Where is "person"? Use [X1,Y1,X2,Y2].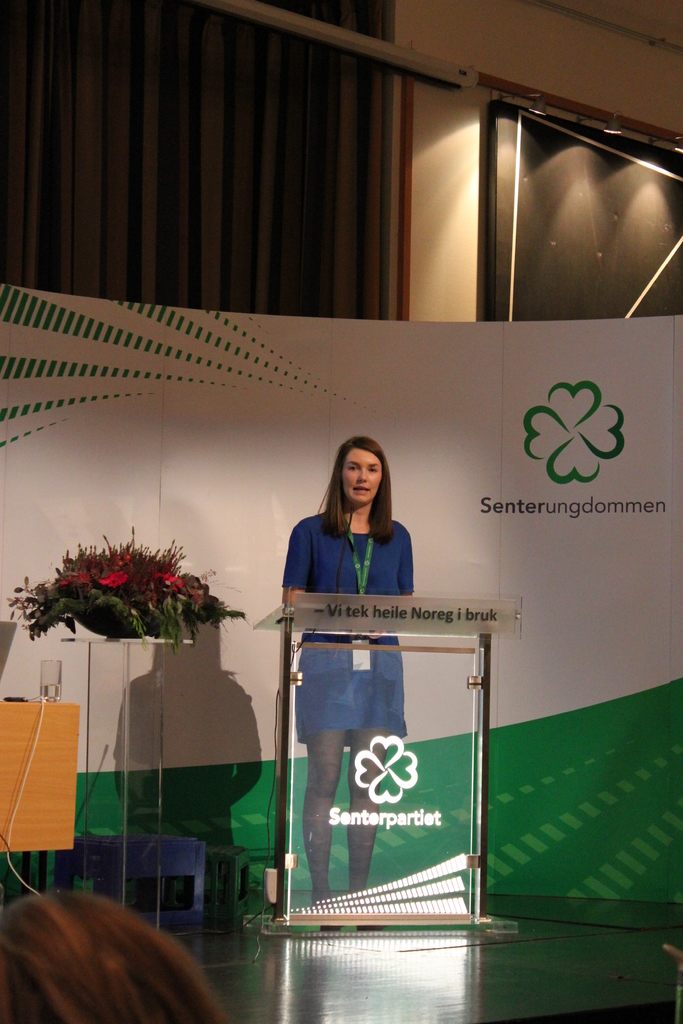
[279,437,423,924].
